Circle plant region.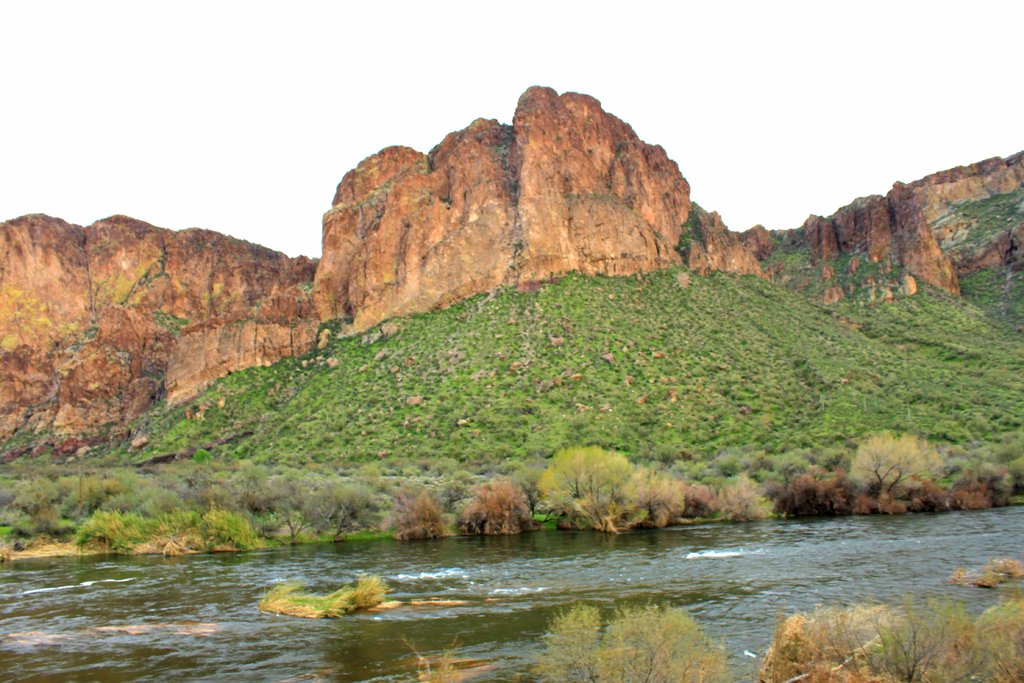
Region: l=757, t=231, r=808, b=279.
